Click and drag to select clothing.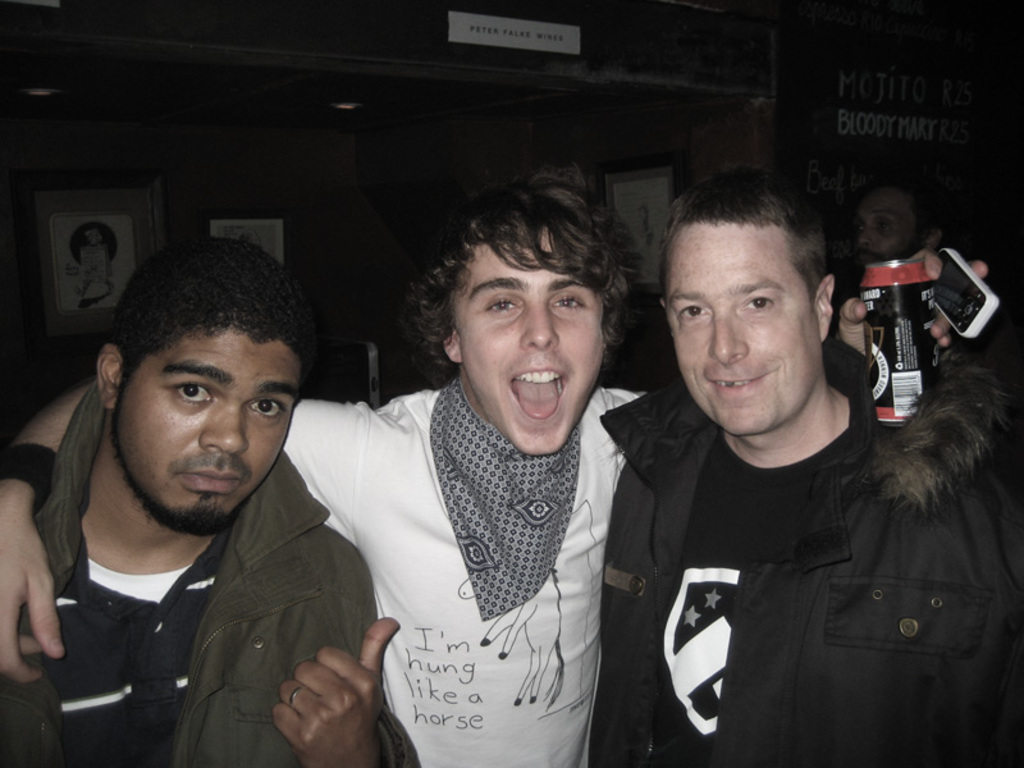
Selection: {"left": 273, "top": 305, "right": 664, "bottom": 762}.
